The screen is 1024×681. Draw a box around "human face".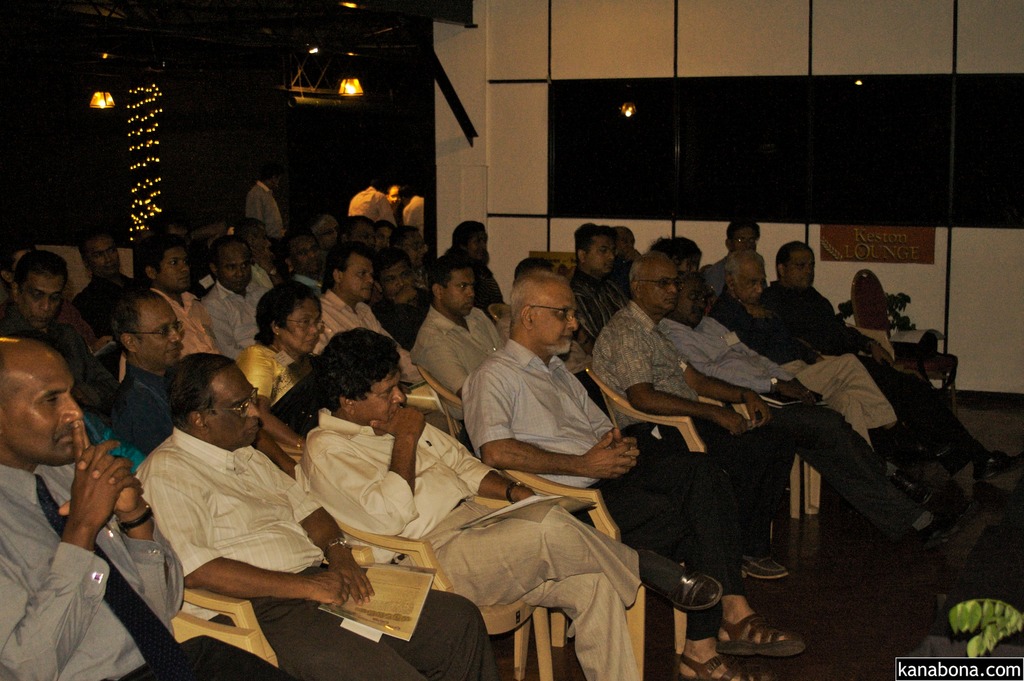
box=[154, 245, 193, 292].
